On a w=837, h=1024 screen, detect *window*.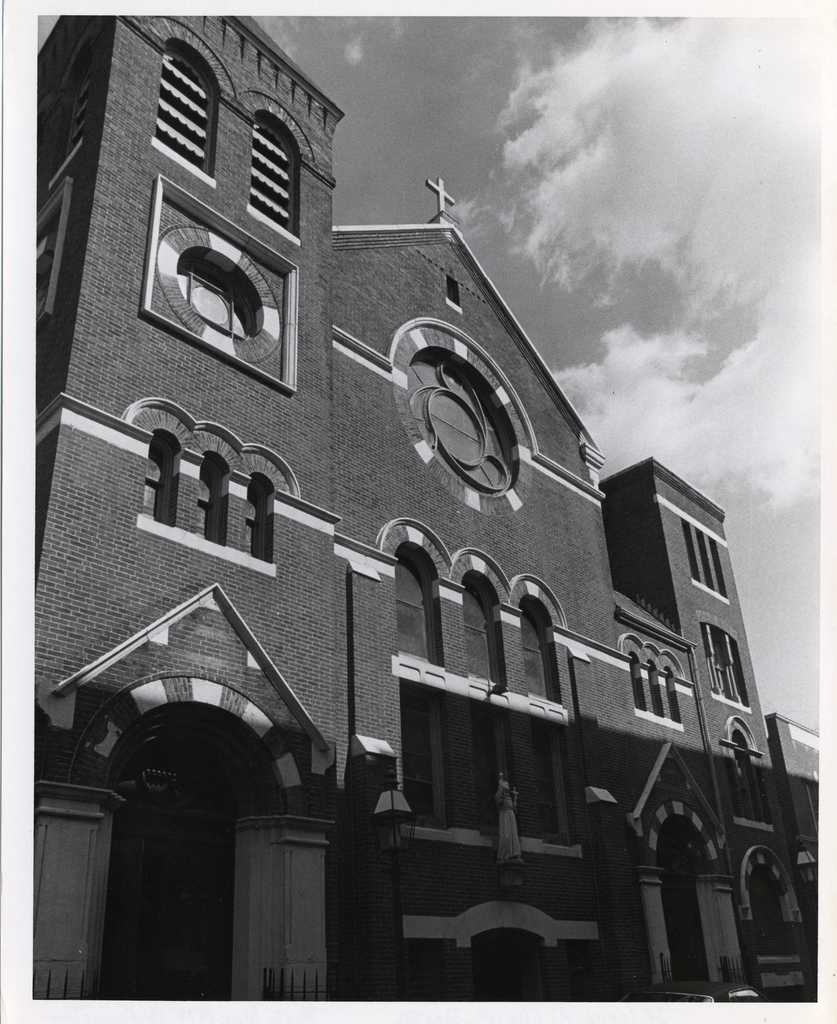
<bbox>461, 569, 505, 688</bbox>.
